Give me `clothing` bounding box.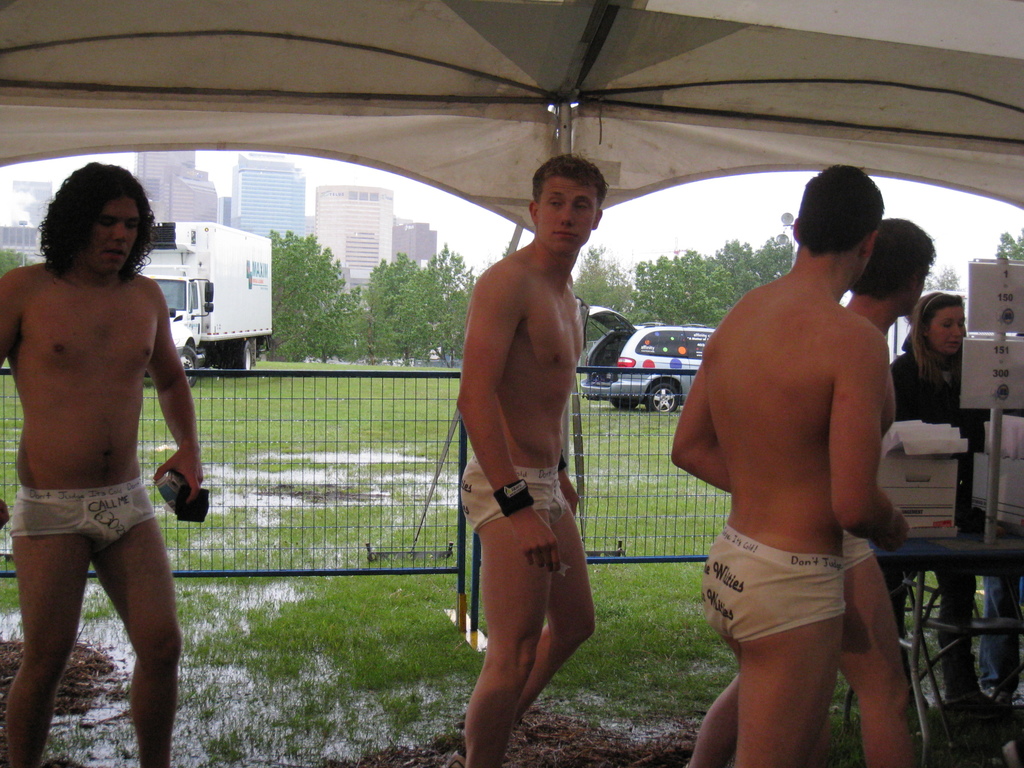
<box>979,574,1023,688</box>.
